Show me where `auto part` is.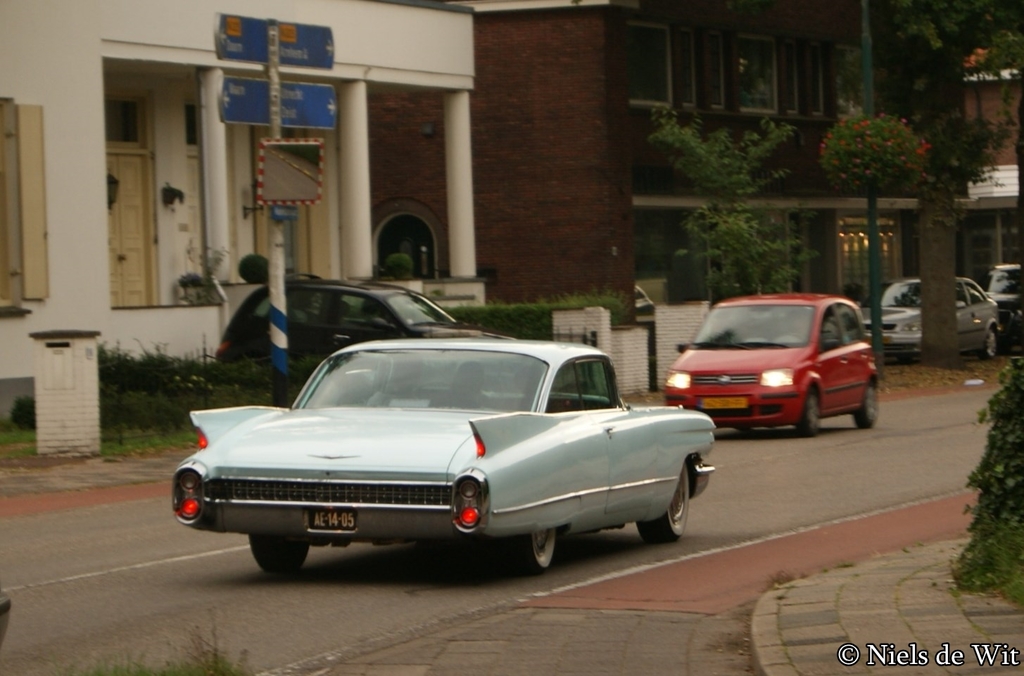
`auto part` is at (508,527,568,575).
